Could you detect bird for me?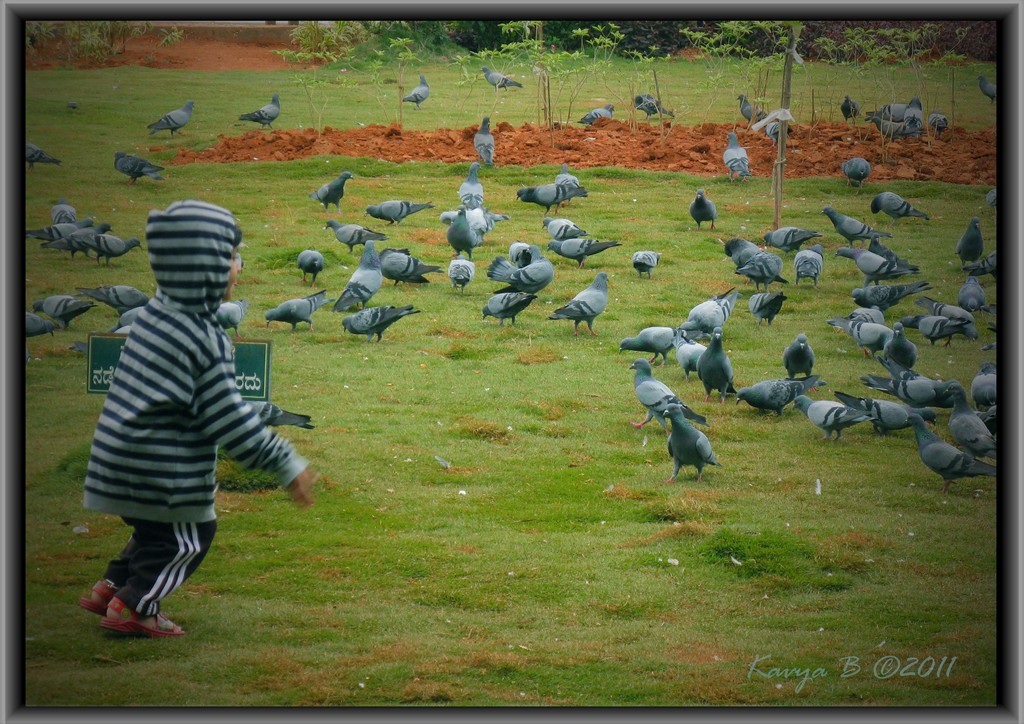
Detection result: 554:165:580:210.
